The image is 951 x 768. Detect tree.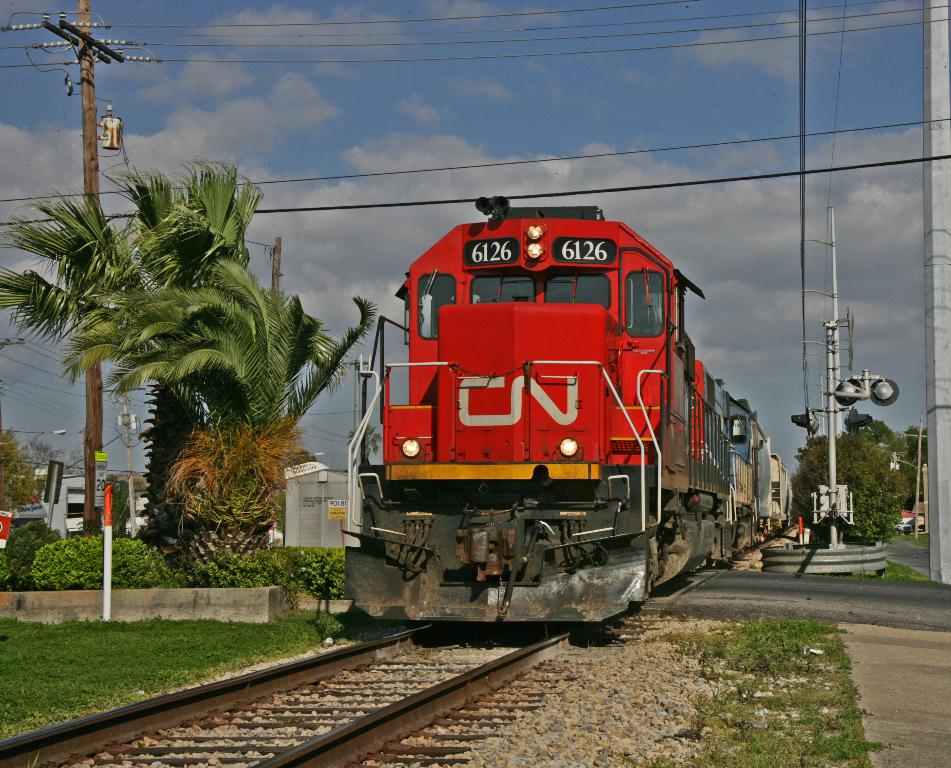
Detection: crop(99, 474, 149, 537).
